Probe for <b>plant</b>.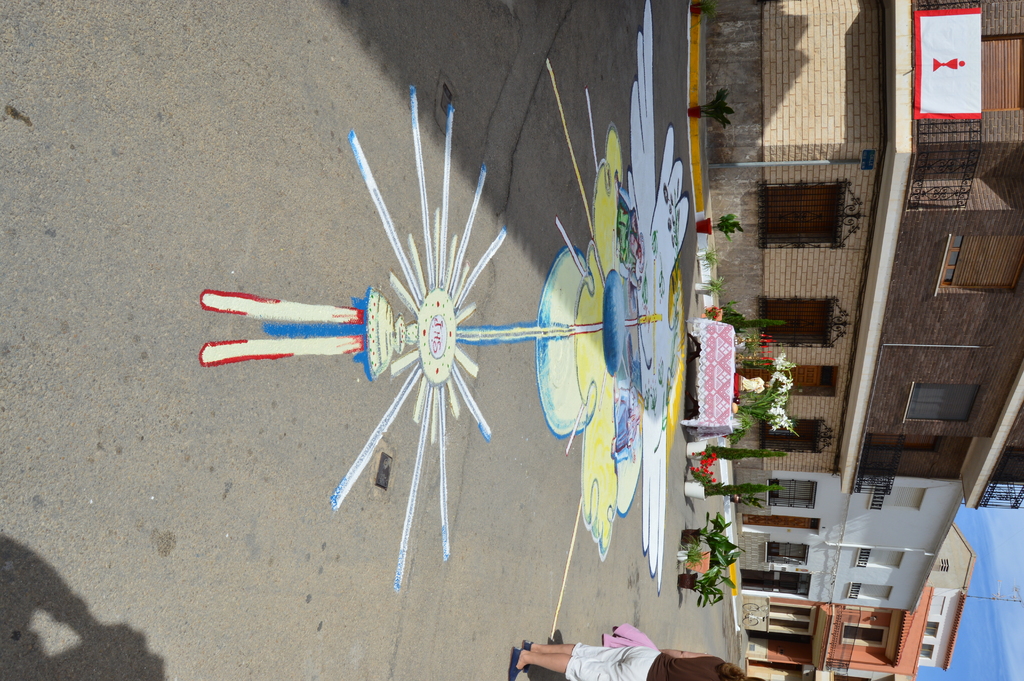
Probe result: [x1=734, y1=429, x2=746, y2=438].
